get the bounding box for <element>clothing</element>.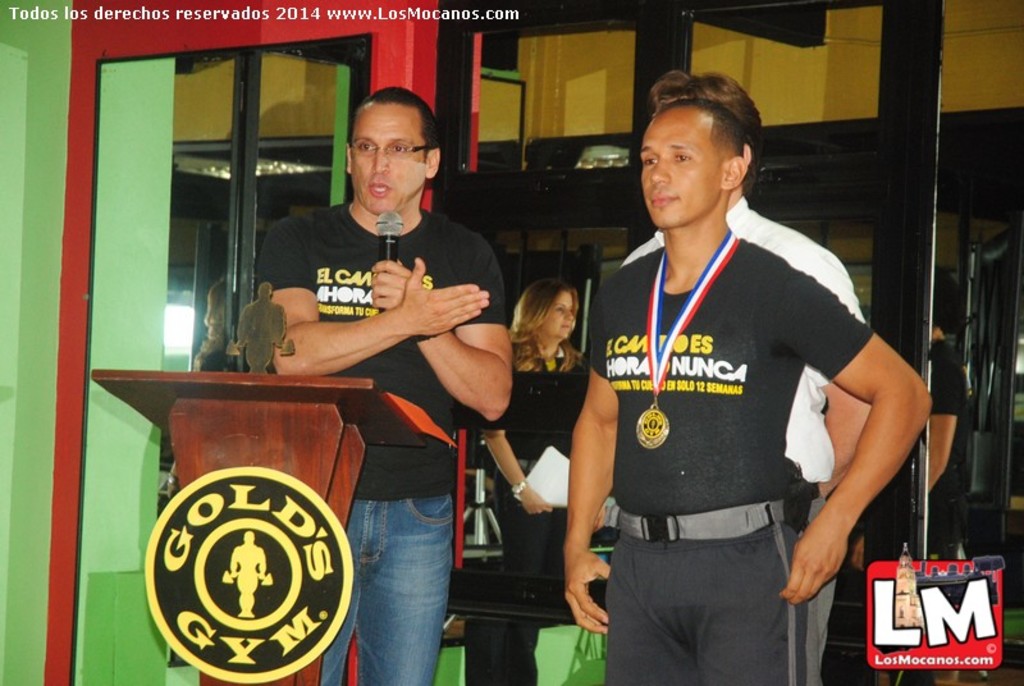
617,191,868,685.
